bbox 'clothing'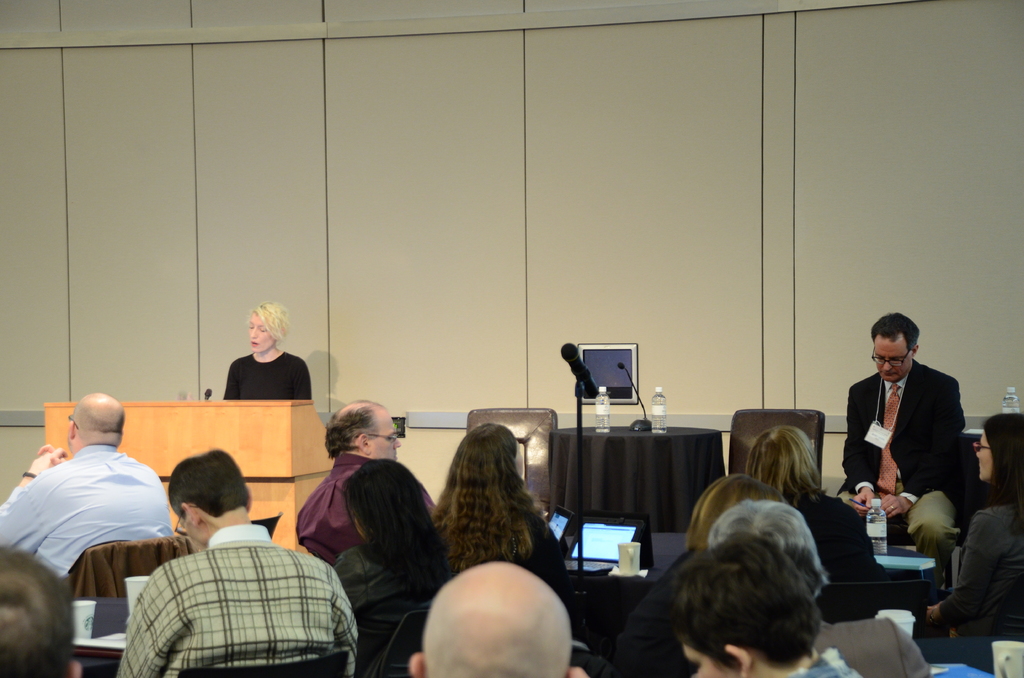
[814, 615, 943, 677]
